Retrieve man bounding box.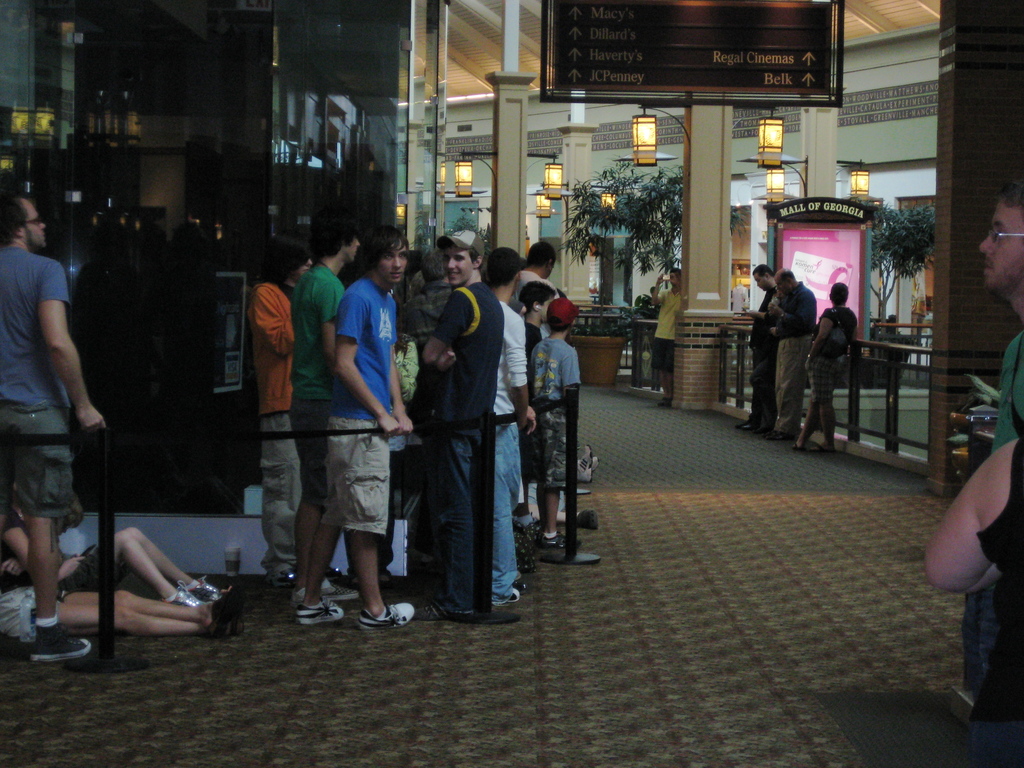
Bounding box: detection(973, 179, 1023, 712).
